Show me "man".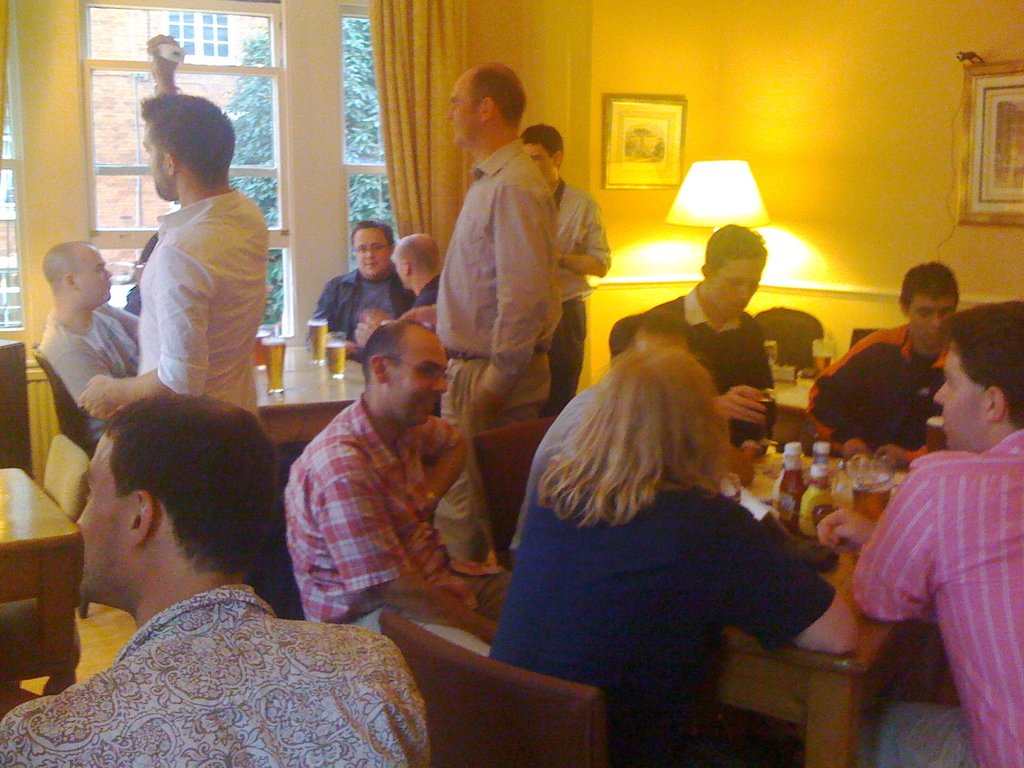
"man" is here: 79,35,262,421.
